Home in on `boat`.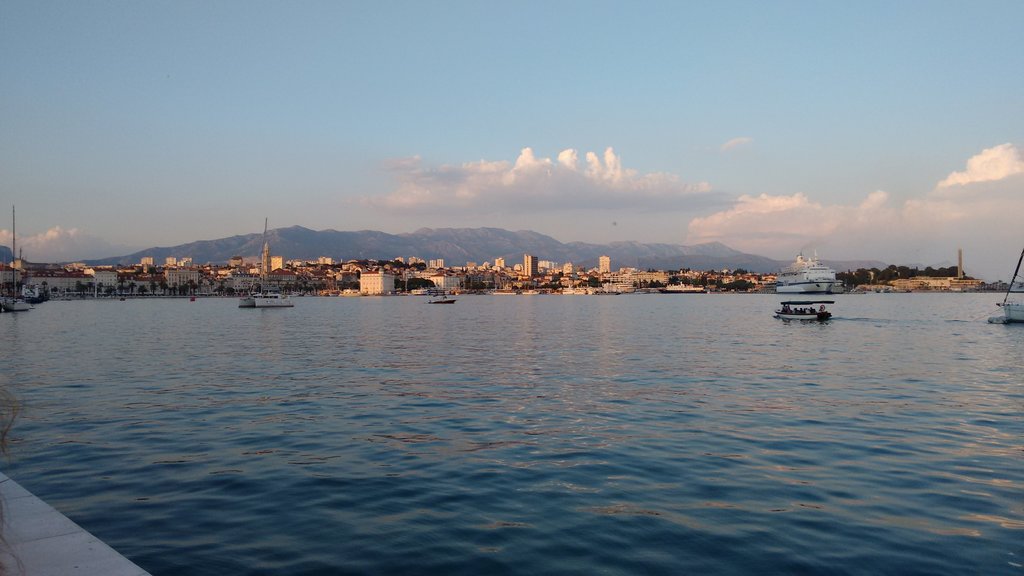
Homed in at <region>772, 301, 835, 324</region>.
